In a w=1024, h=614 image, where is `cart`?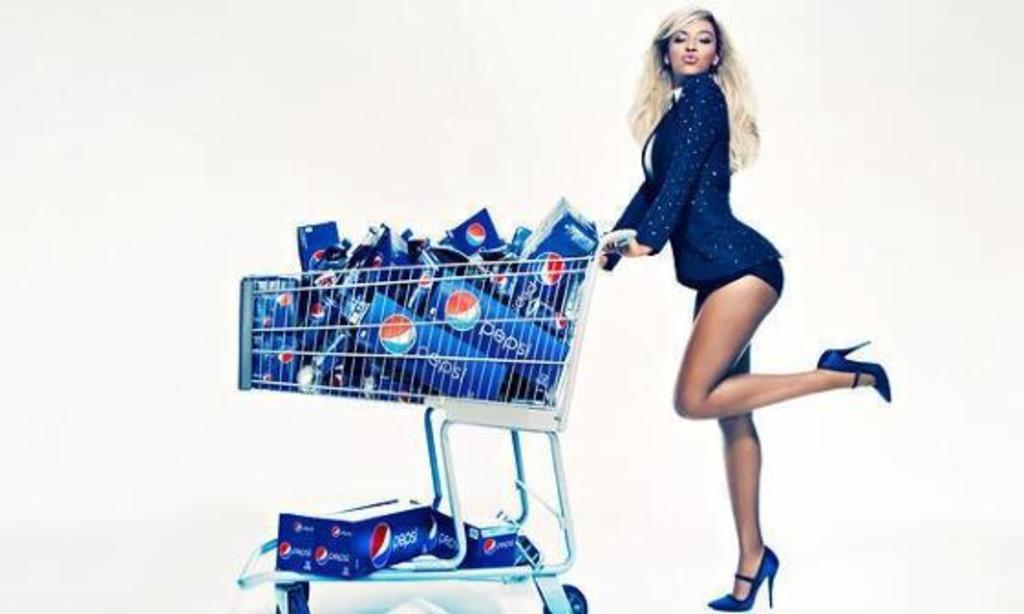
(225,185,625,613).
